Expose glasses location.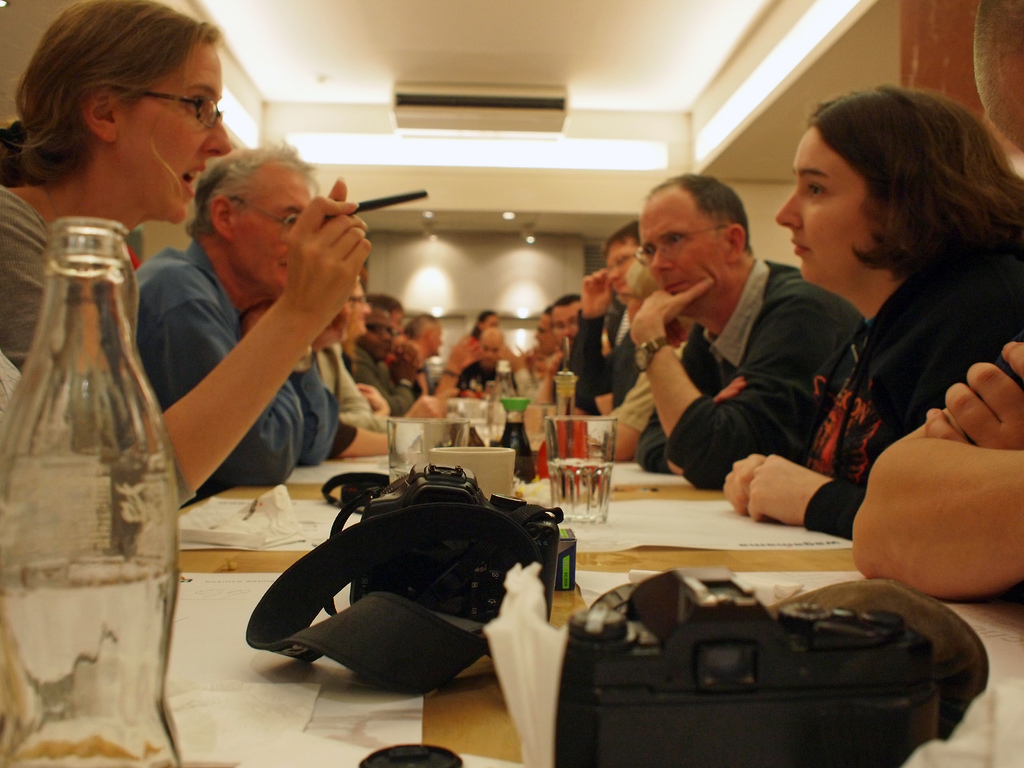
Exposed at Rect(231, 195, 303, 232).
